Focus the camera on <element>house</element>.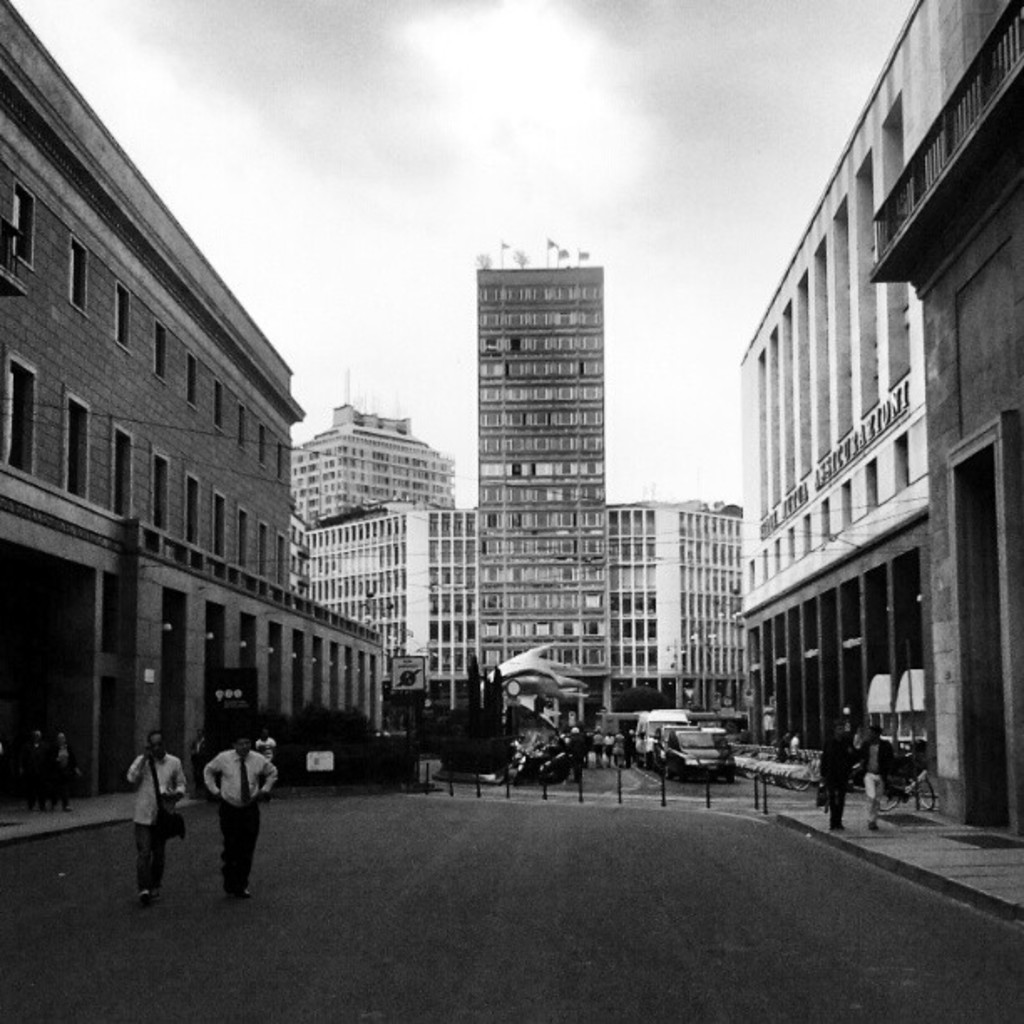
Focus region: crop(731, 0, 1022, 847).
